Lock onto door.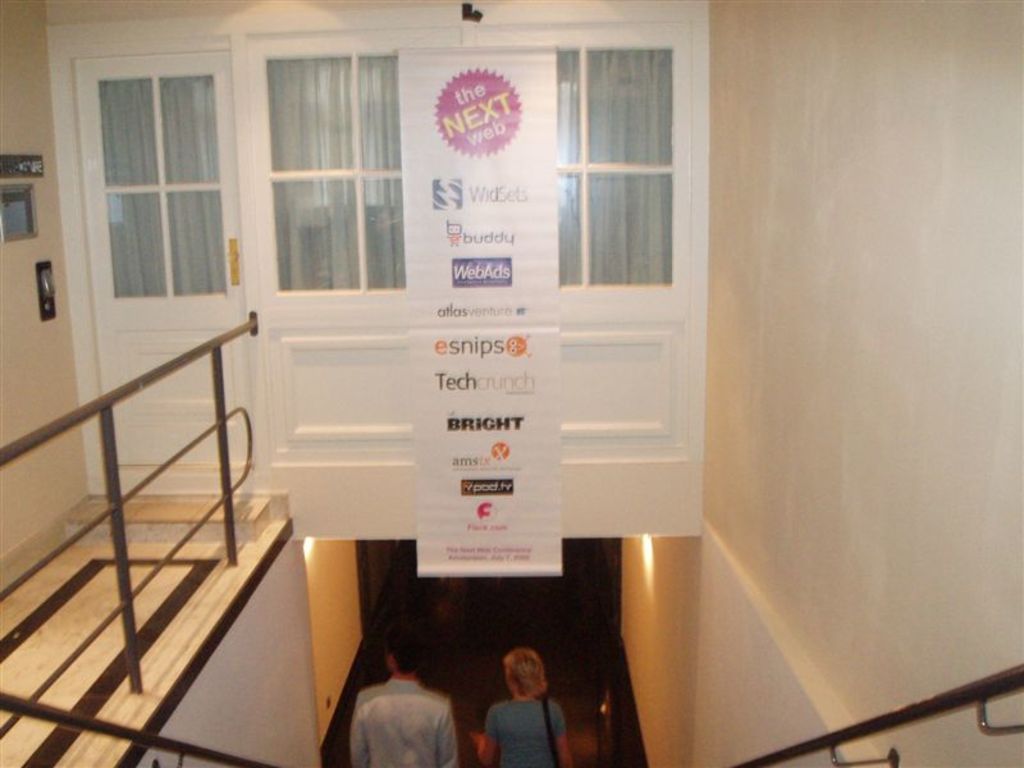
Locked: x1=81 y1=49 x2=253 y2=466.
